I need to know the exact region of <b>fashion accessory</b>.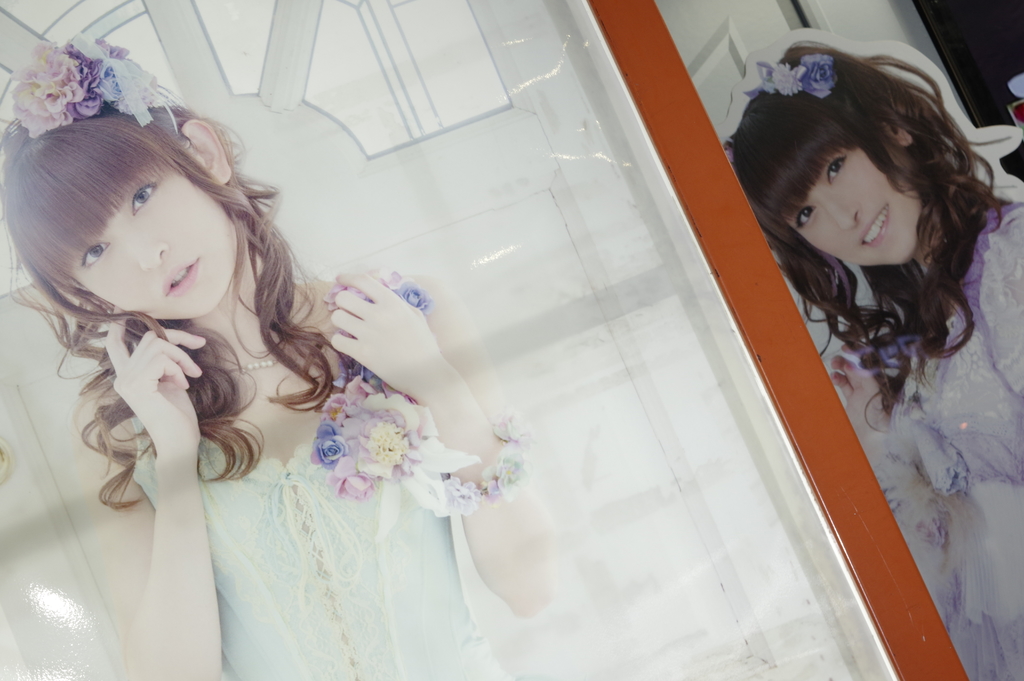
Region: {"left": 11, "top": 35, "right": 177, "bottom": 133}.
